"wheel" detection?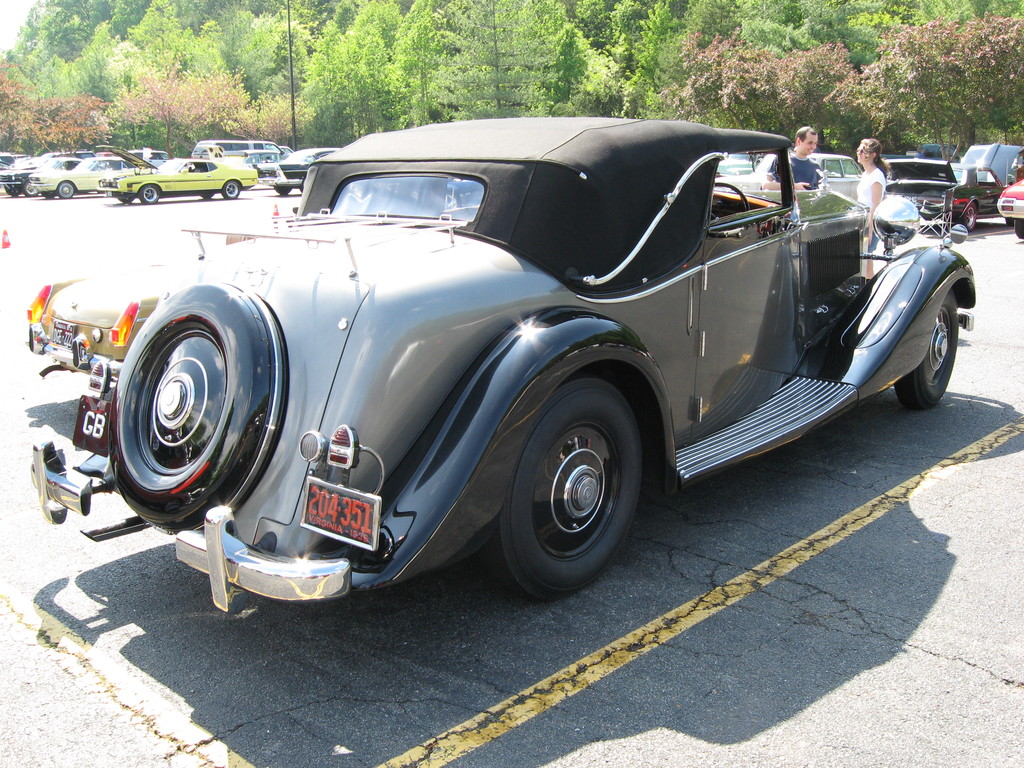
<box>22,180,36,195</box>
